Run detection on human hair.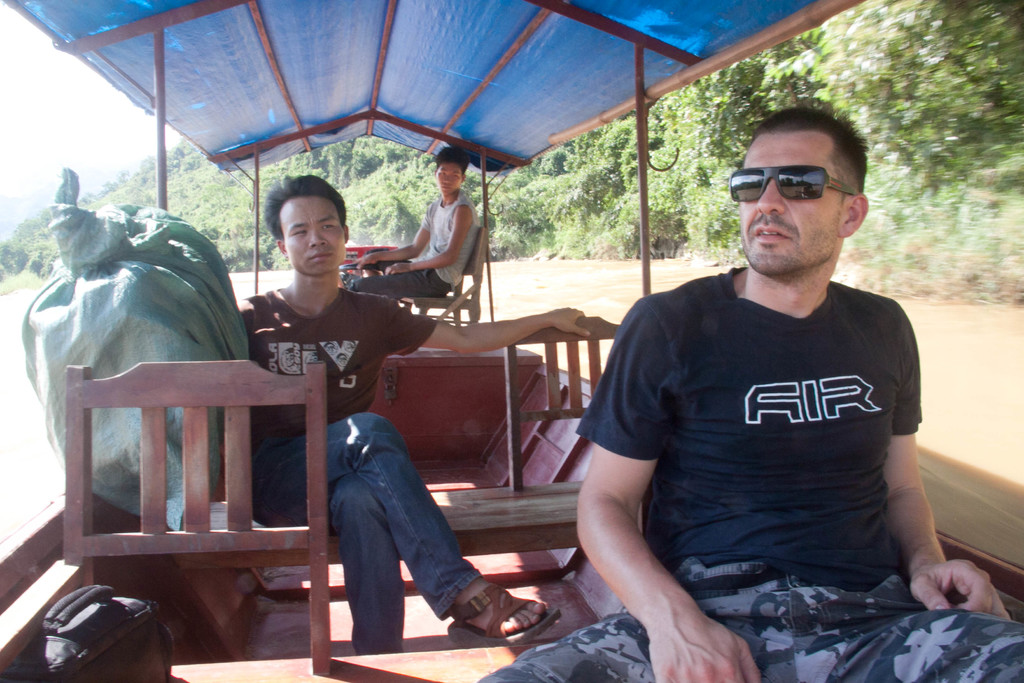
Result: pyautogui.locateOnScreen(435, 147, 471, 176).
